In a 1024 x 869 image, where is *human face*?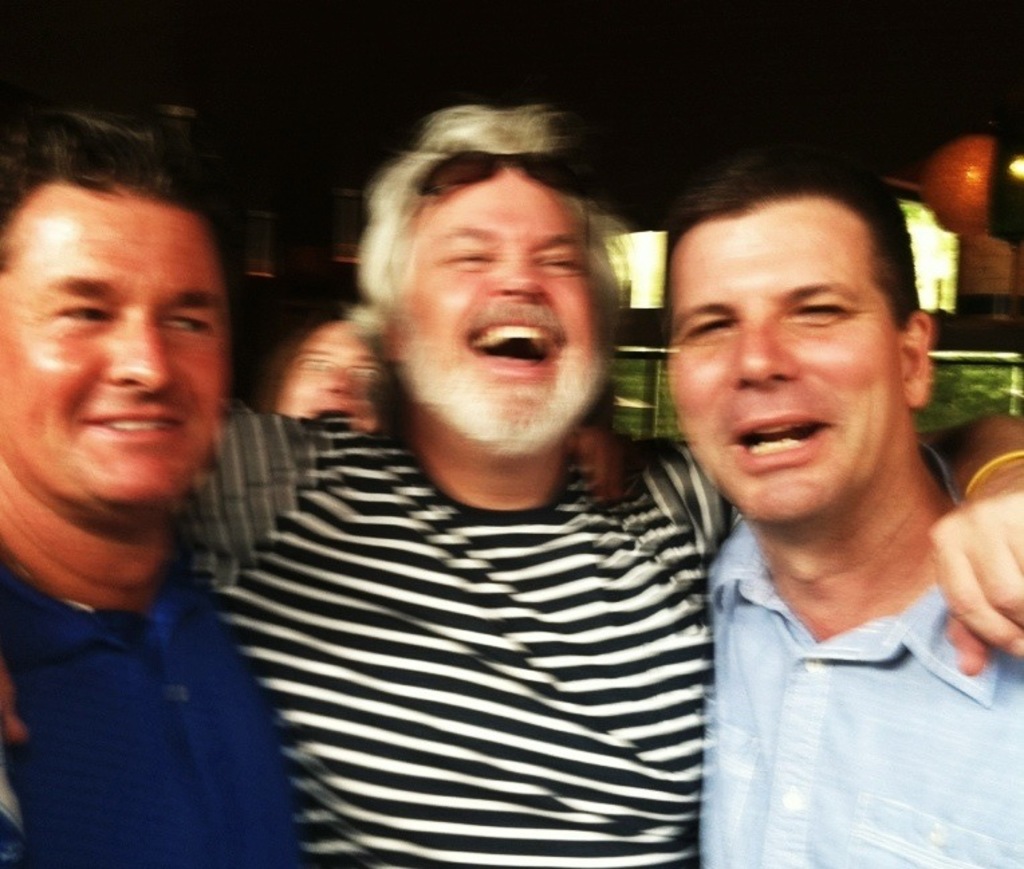
<region>0, 190, 236, 518</region>.
